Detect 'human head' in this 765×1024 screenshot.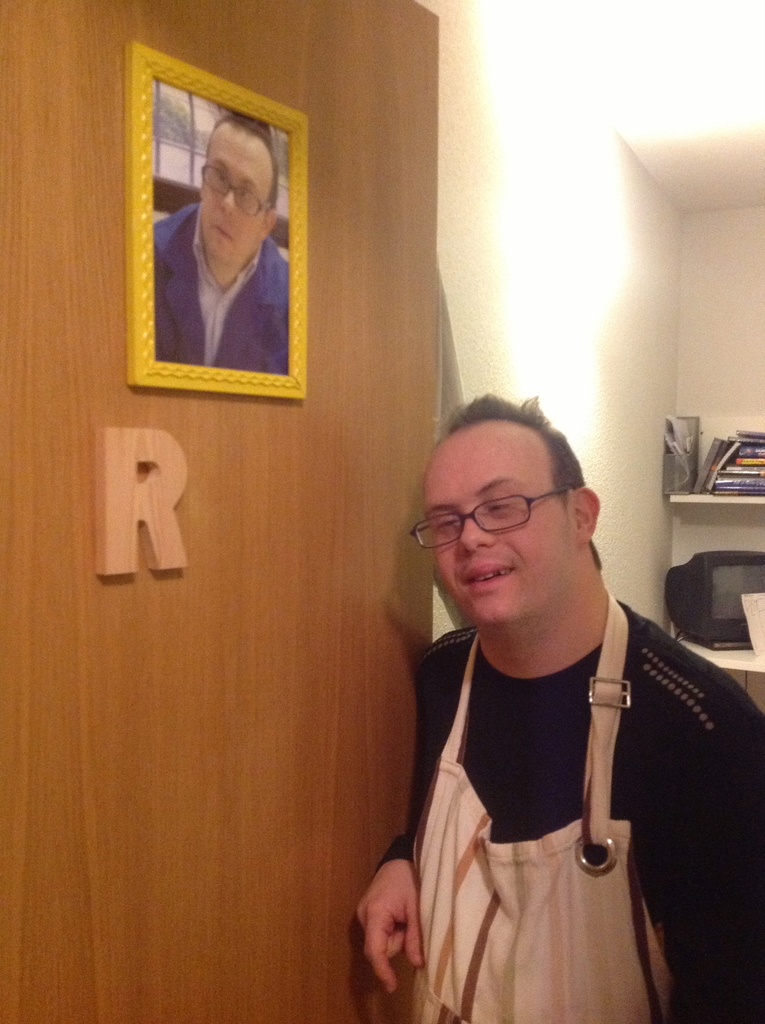
Detection: (left=407, top=392, right=606, bottom=637).
